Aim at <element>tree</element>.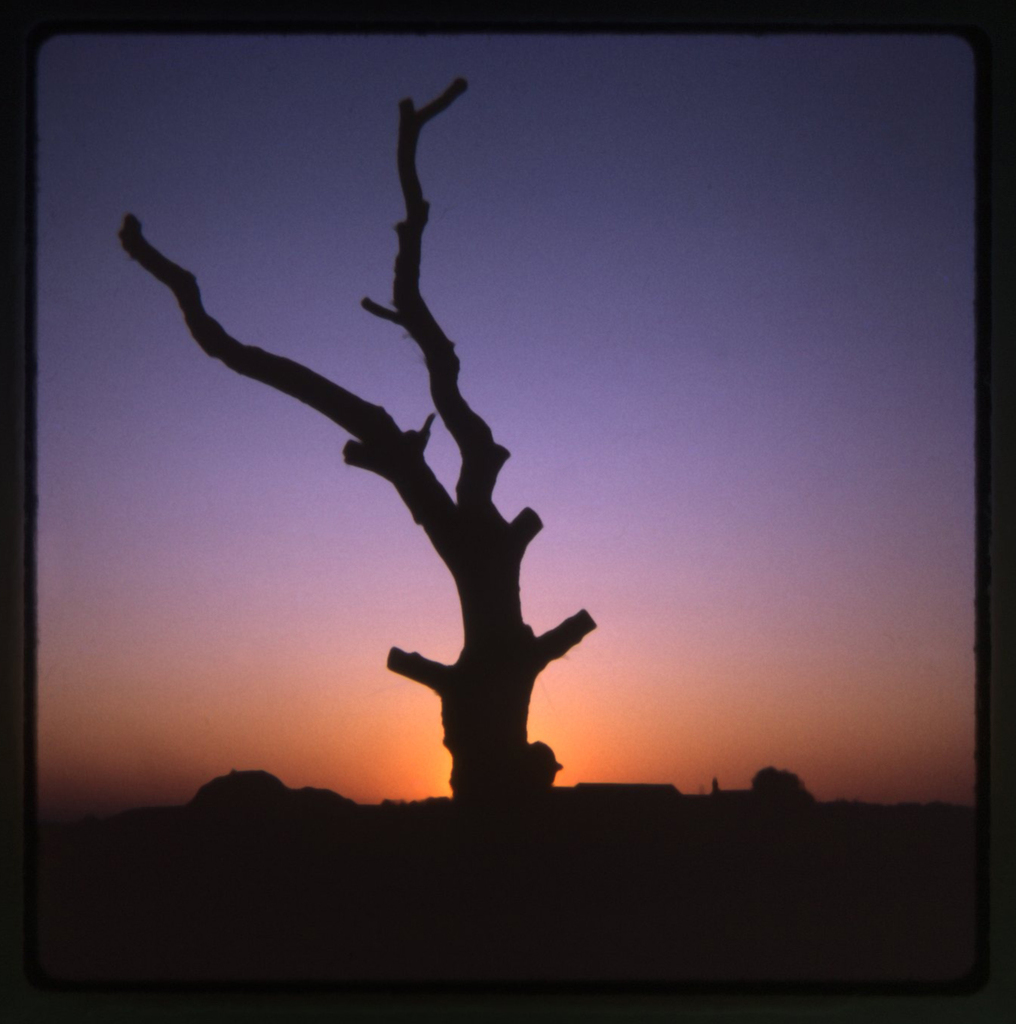
Aimed at 109, 86, 680, 839.
